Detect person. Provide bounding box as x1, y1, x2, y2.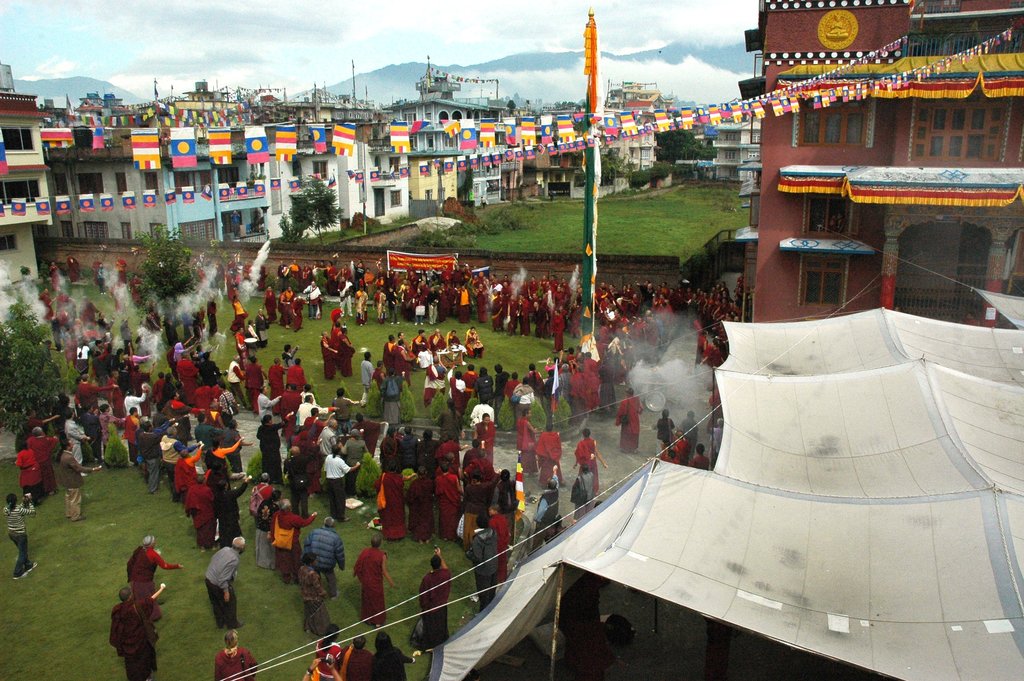
64, 251, 89, 283.
